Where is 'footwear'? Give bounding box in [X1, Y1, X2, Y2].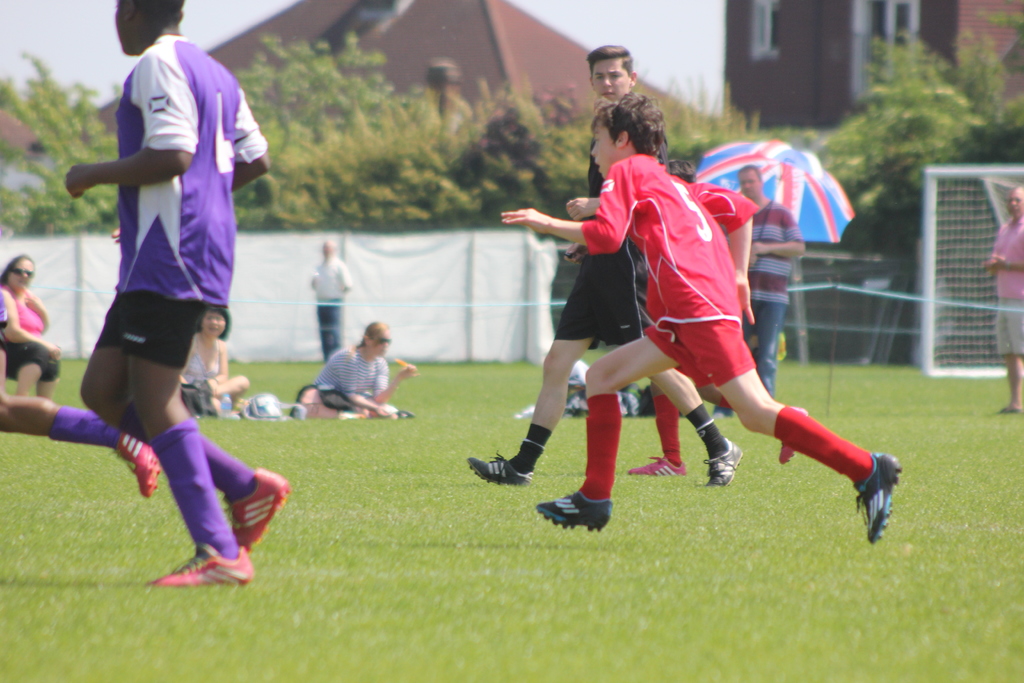
[547, 480, 622, 539].
